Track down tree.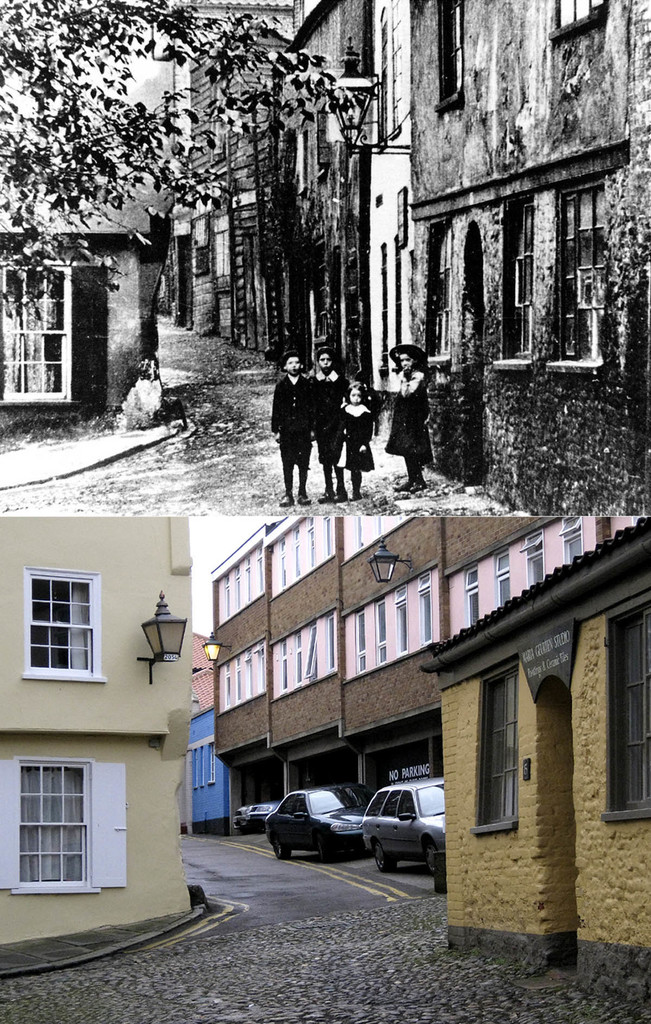
Tracked to rect(0, 0, 393, 316).
